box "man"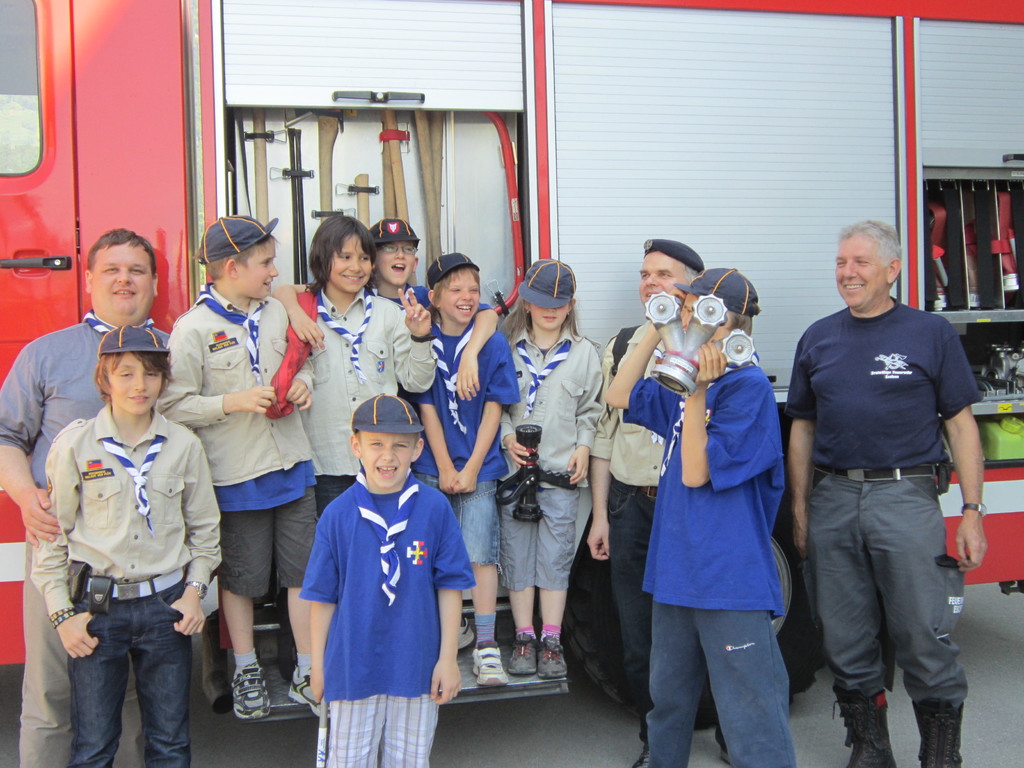
bbox(587, 237, 703, 767)
